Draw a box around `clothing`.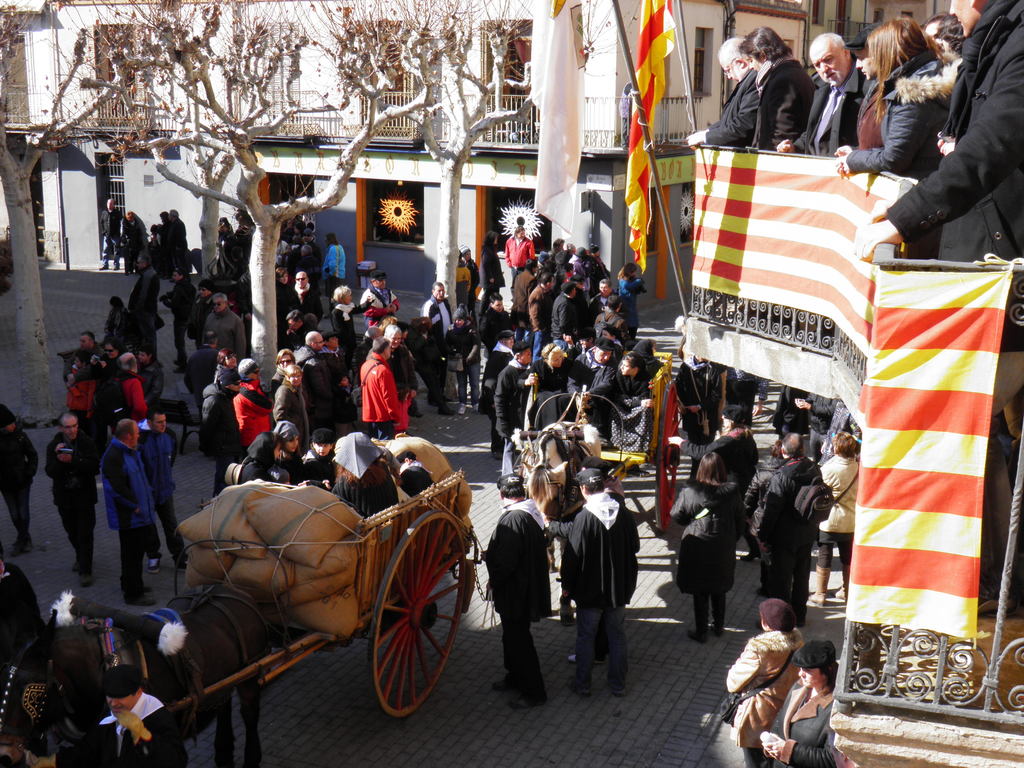
<bbox>272, 441, 304, 481</bbox>.
